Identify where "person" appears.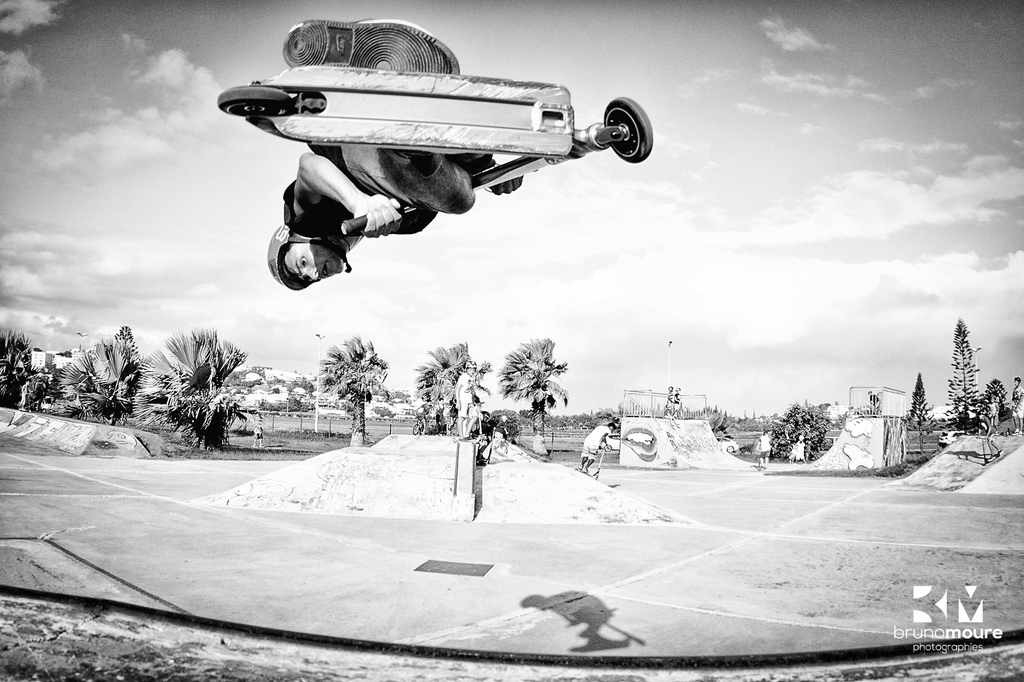
Appears at [left=496, top=412, right=509, bottom=446].
